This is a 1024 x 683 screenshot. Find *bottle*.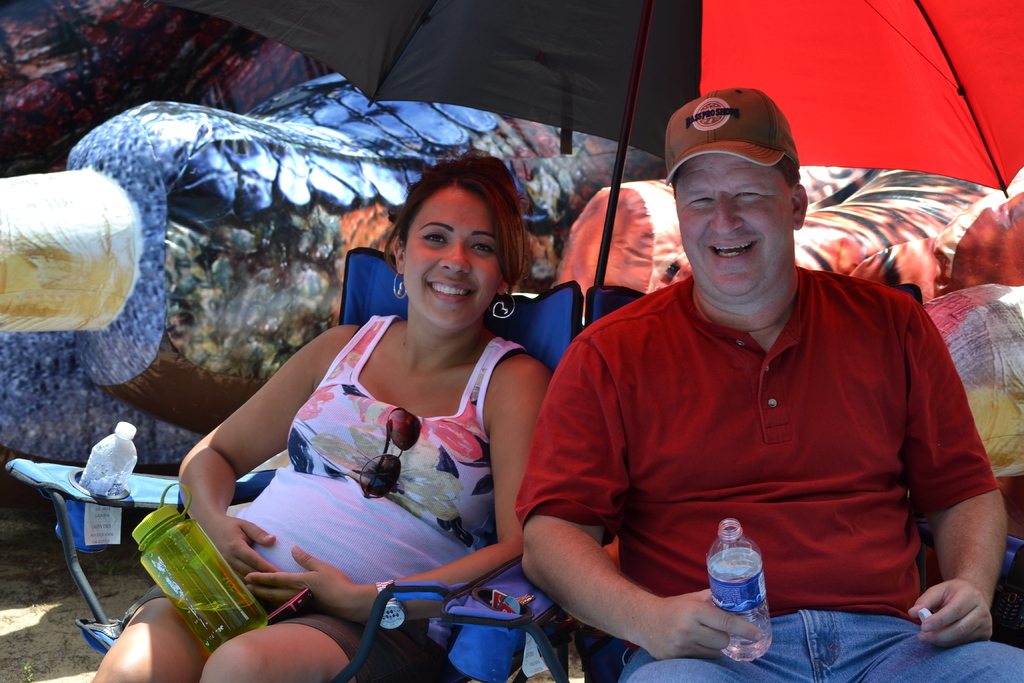
Bounding box: (x1=57, y1=422, x2=136, y2=550).
